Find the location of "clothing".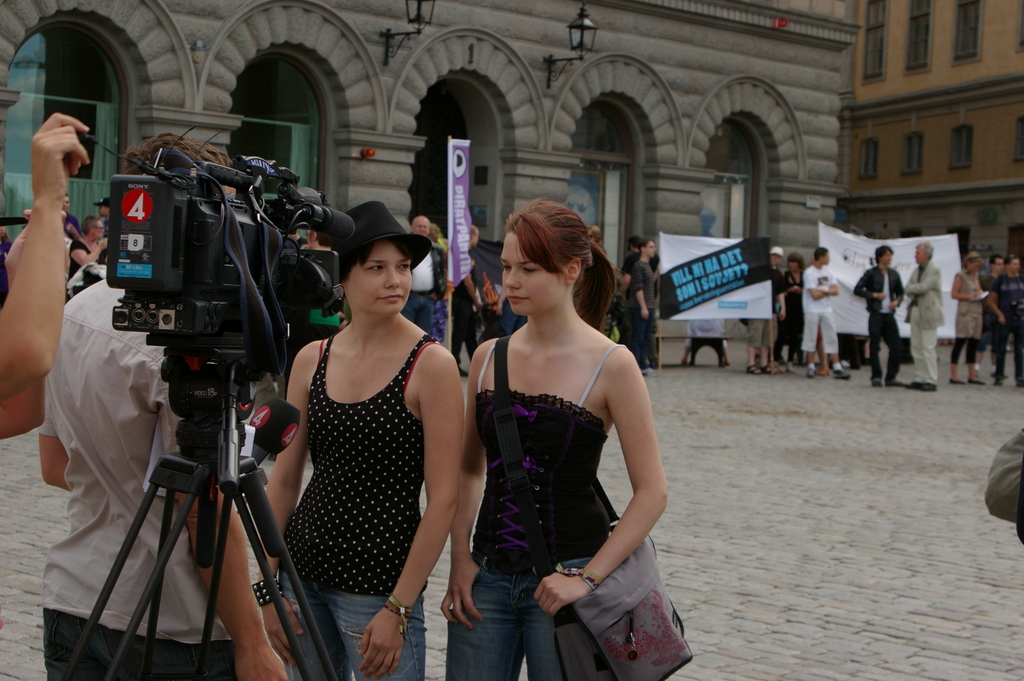
Location: [left=744, top=272, right=785, bottom=356].
